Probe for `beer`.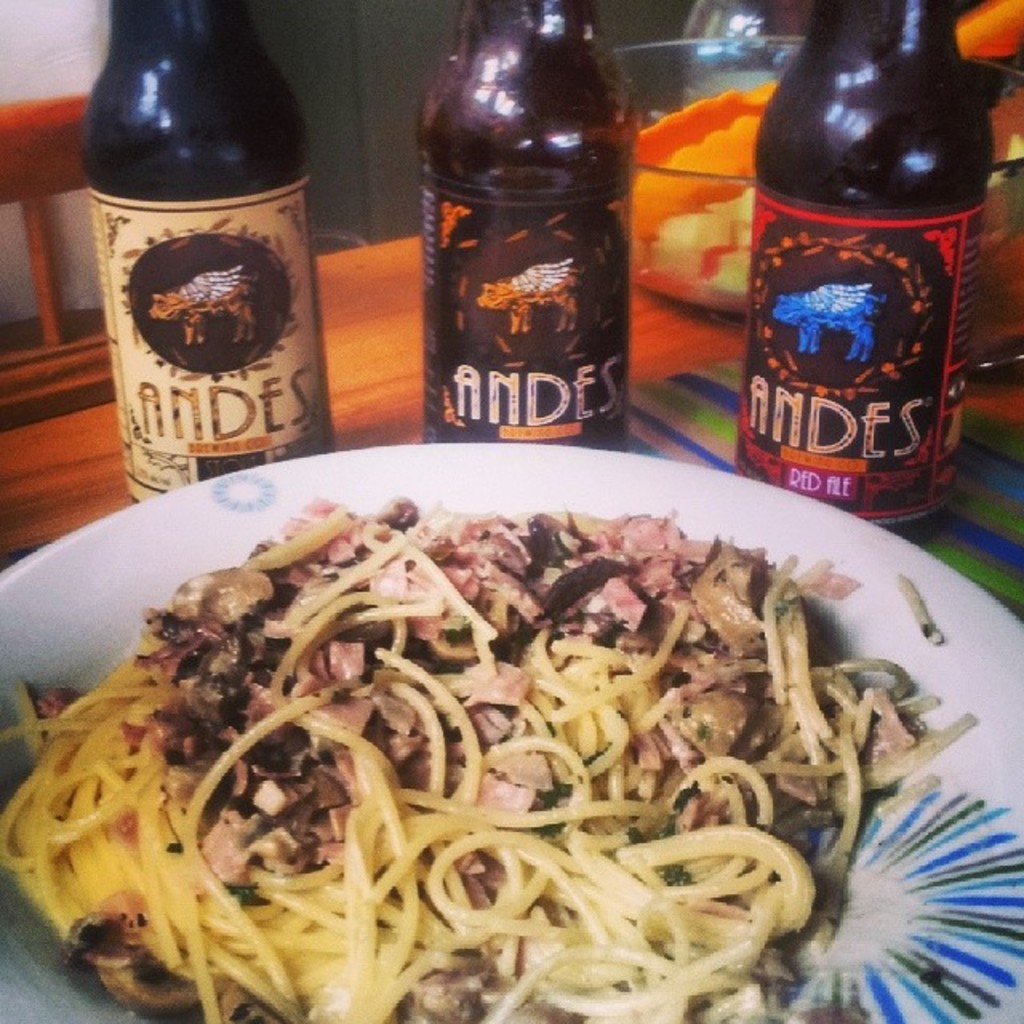
Probe result: {"left": 421, "top": 0, "right": 642, "bottom": 456}.
